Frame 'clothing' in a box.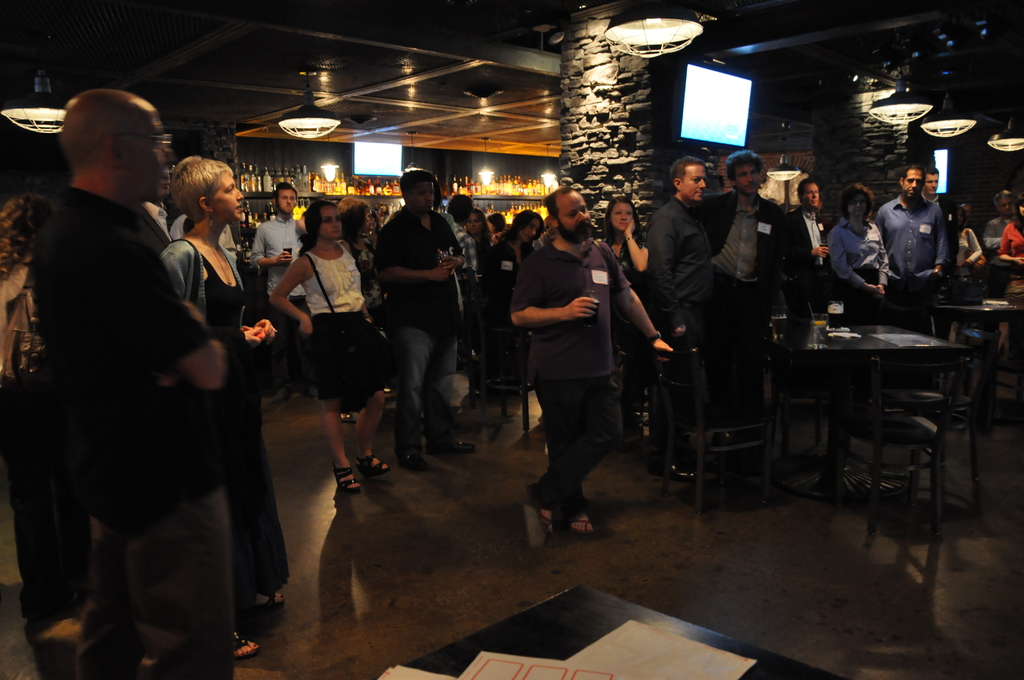
{"x1": 252, "y1": 215, "x2": 323, "y2": 393}.
